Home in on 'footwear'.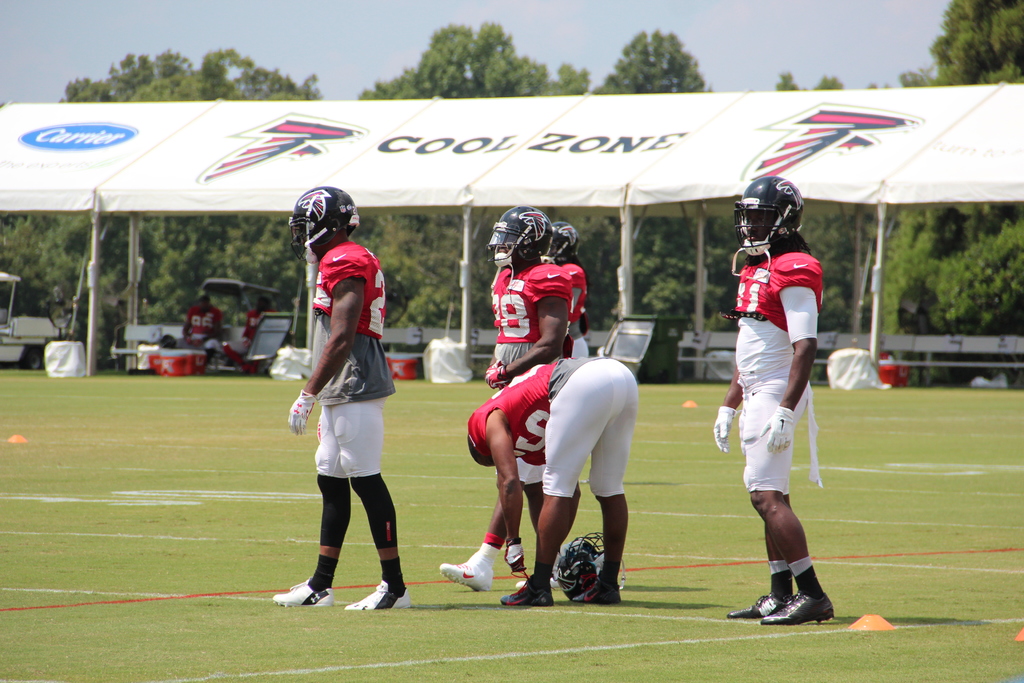
Homed in at {"left": 572, "top": 577, "right": 621, "bottom": 602}.
